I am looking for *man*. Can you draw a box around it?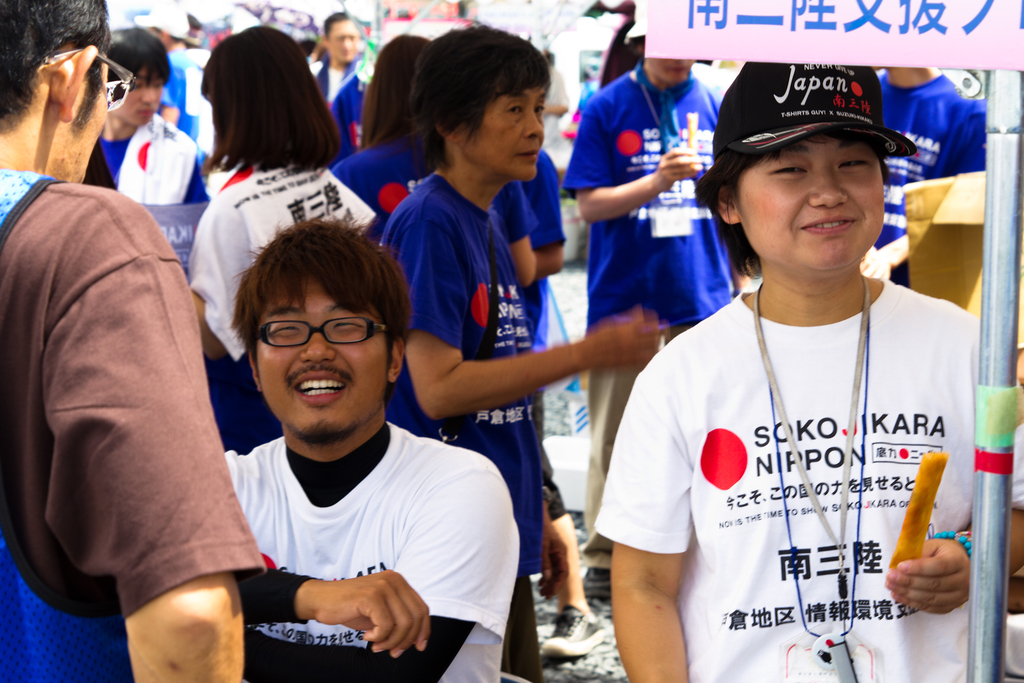
Sure, the bounding box is (171, 223, 526, 679).
